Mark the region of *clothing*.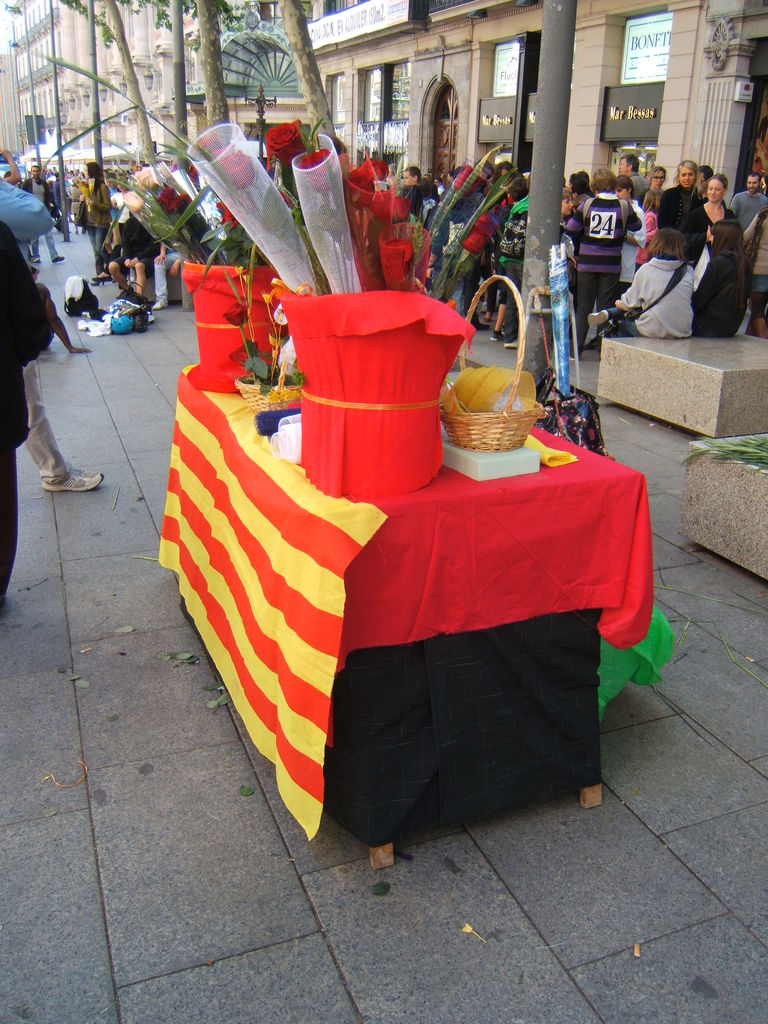
Region: x1=728, y1=190, x2=767, y2=232.
